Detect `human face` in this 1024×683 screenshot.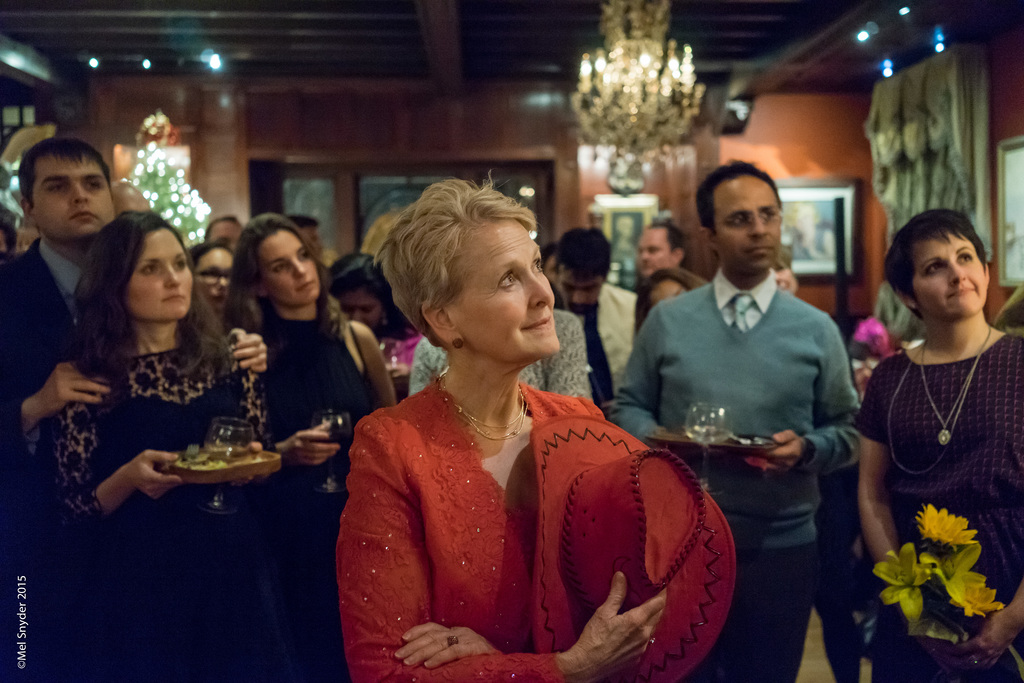
Detection: rect(716, 181, 781, 273).
